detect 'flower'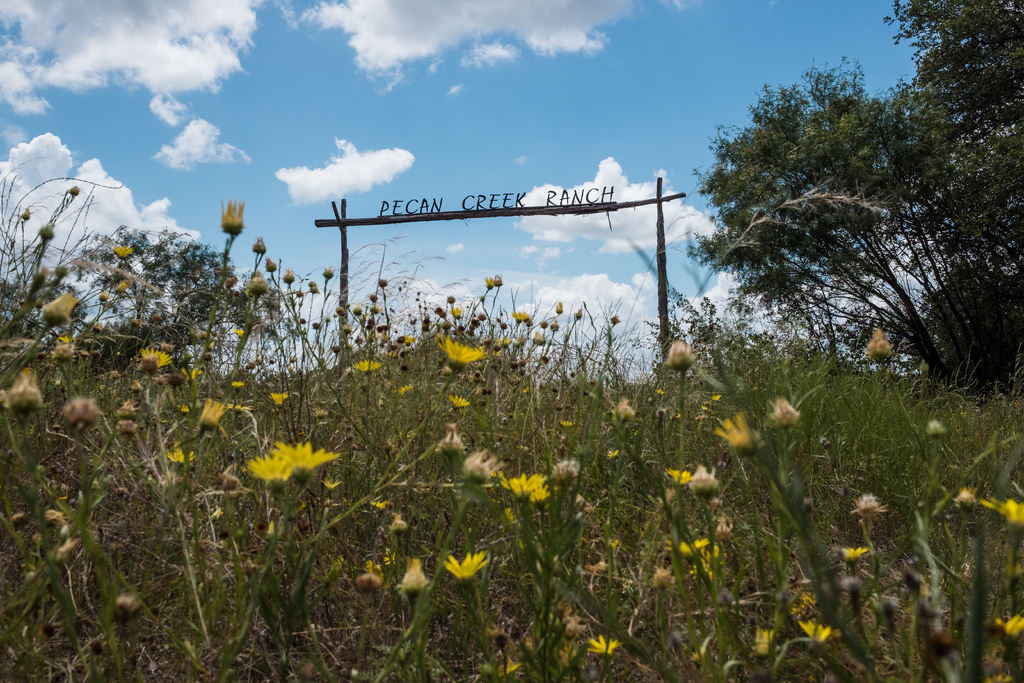
467, 663, 521, 682
